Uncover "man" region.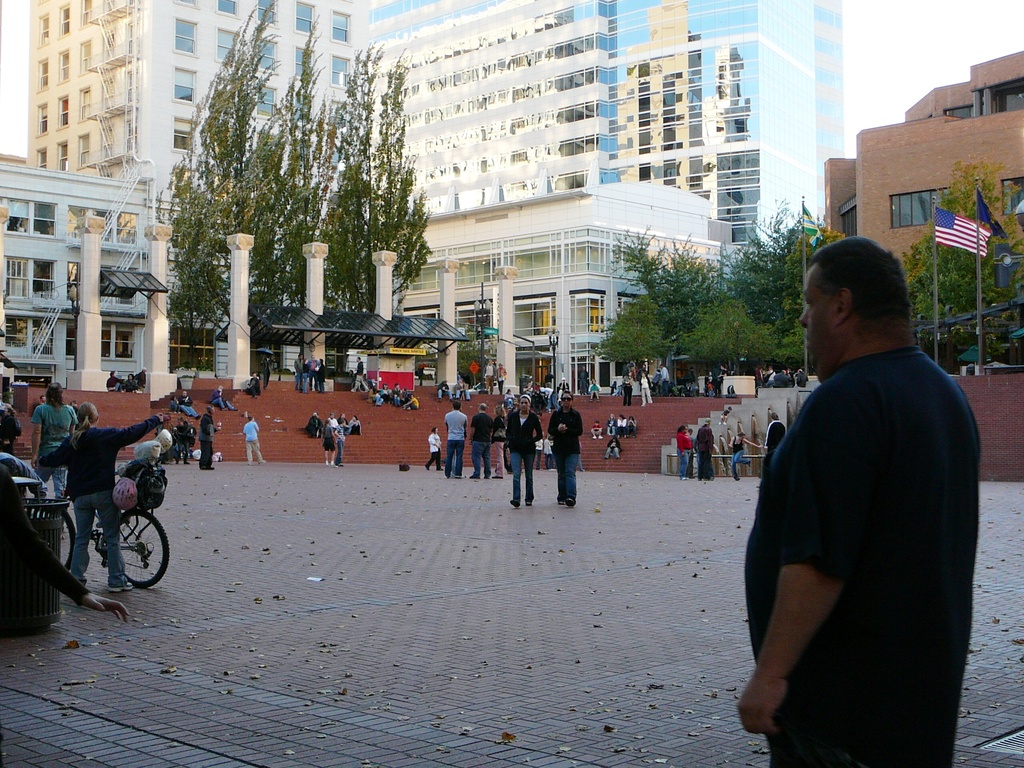
Uncovered: [x1=353, y1=355, x2=365, y2=392].
